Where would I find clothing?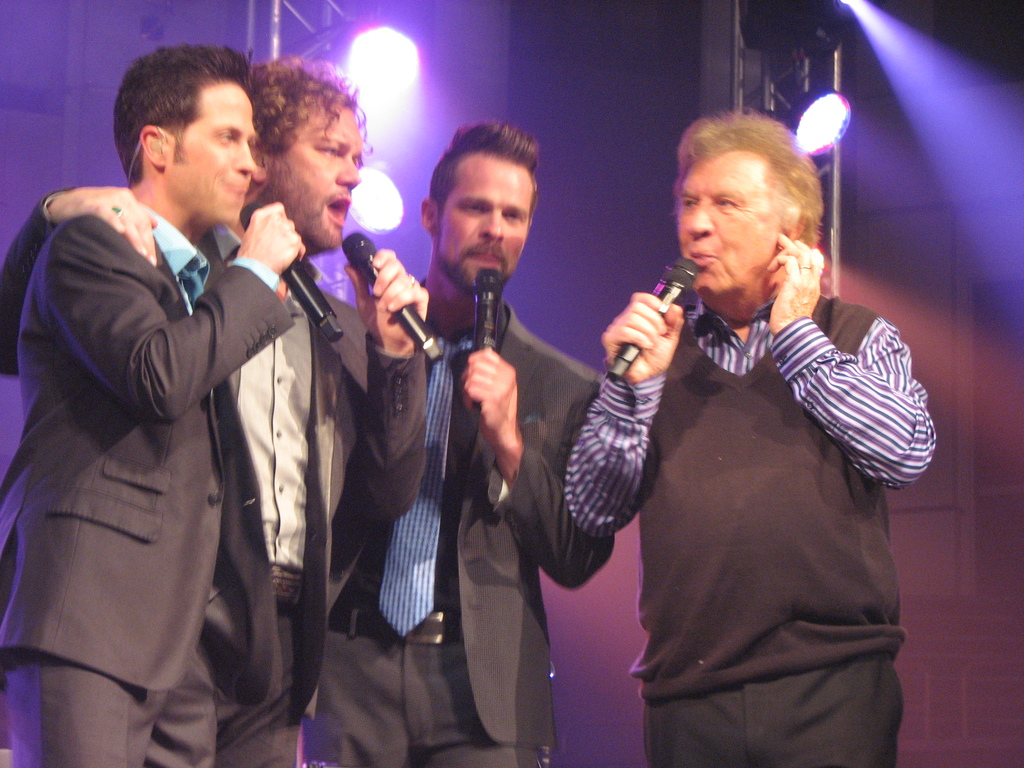
At box(196, 239, 424, 767).
